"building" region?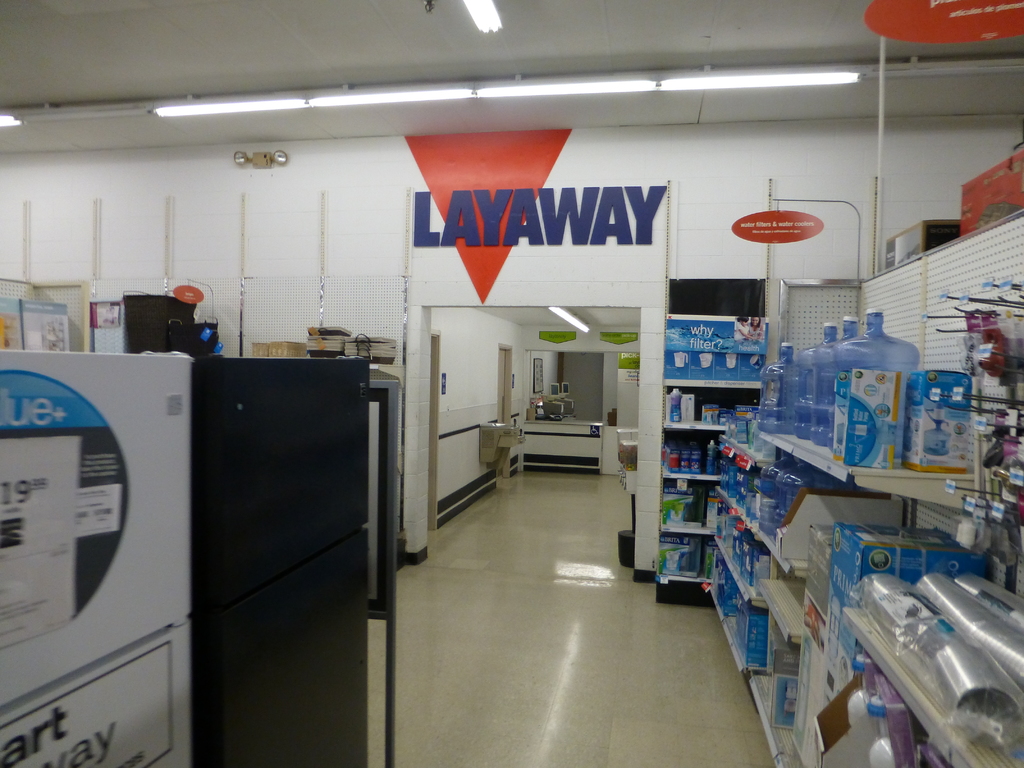
BBox(0, 0, 1023, 767)
